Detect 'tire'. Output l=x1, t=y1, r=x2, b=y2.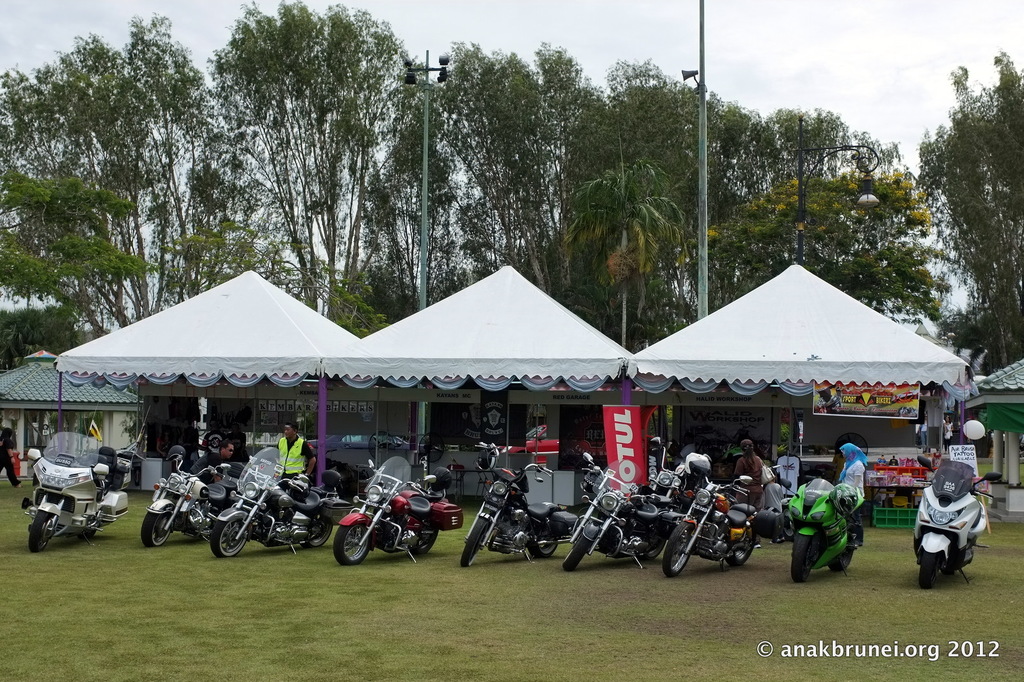
l=336, t=517, r=373, b=565.
